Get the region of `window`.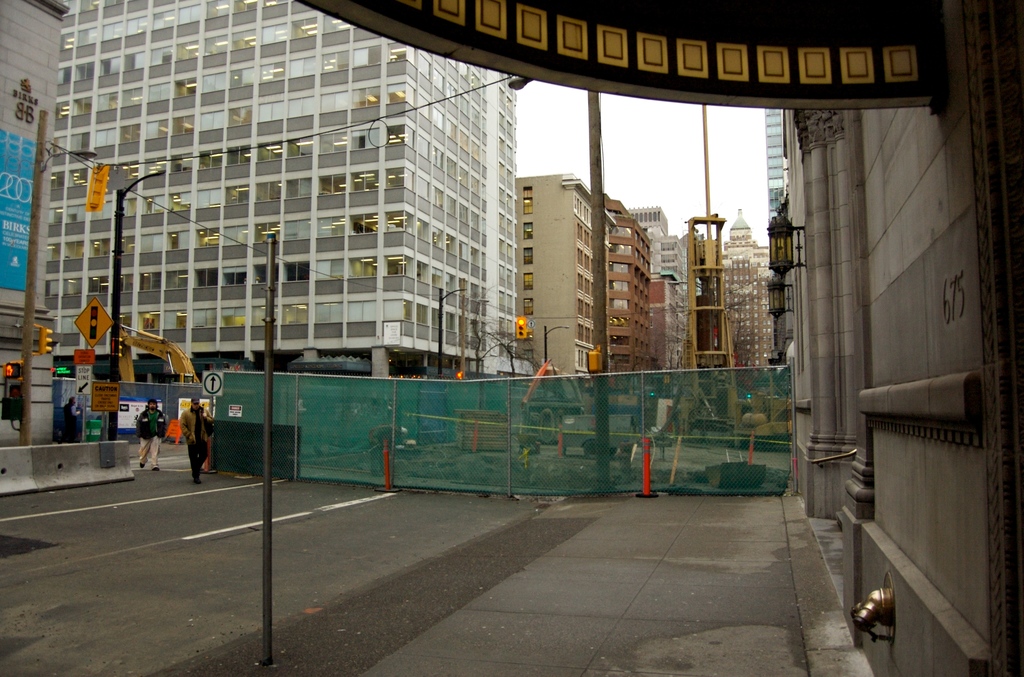
605:227:635:240.
